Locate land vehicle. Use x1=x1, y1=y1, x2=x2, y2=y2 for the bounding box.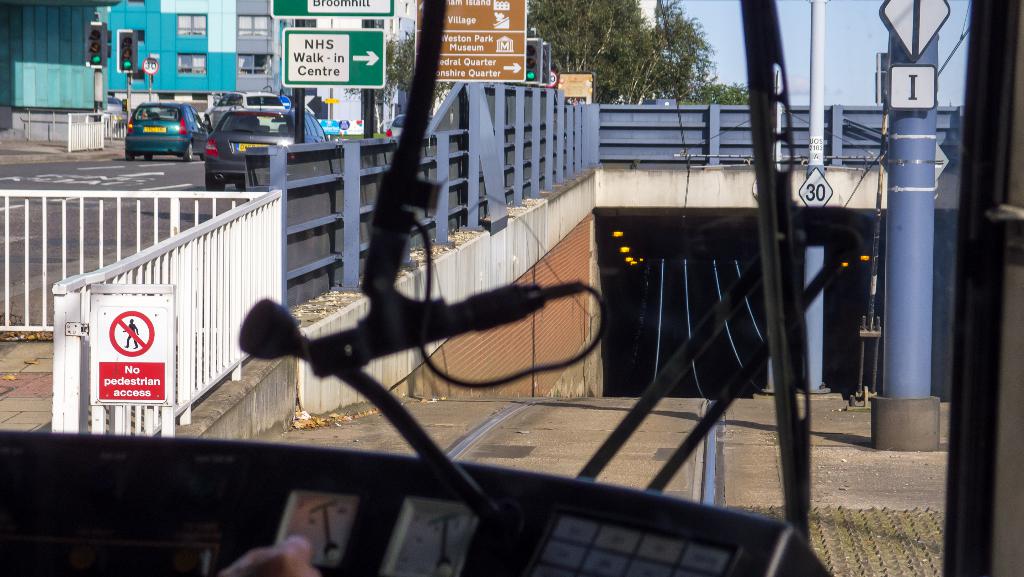
x1=105, y1=90, x2=205, y2=158.
